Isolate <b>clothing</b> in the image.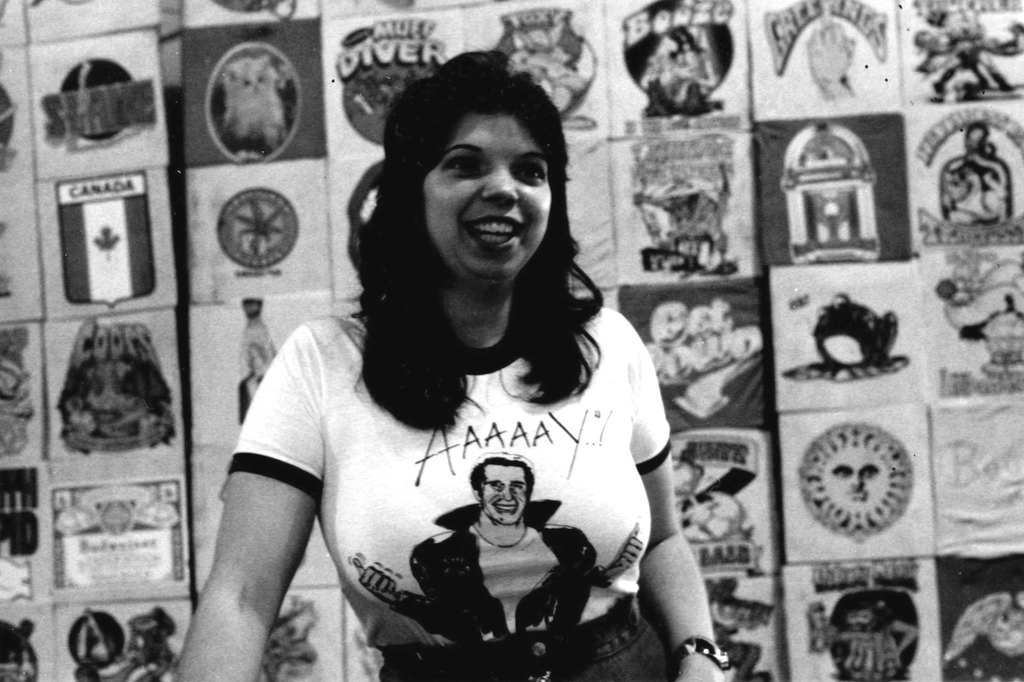
Isolated region: [191, 237, 702, 670].
